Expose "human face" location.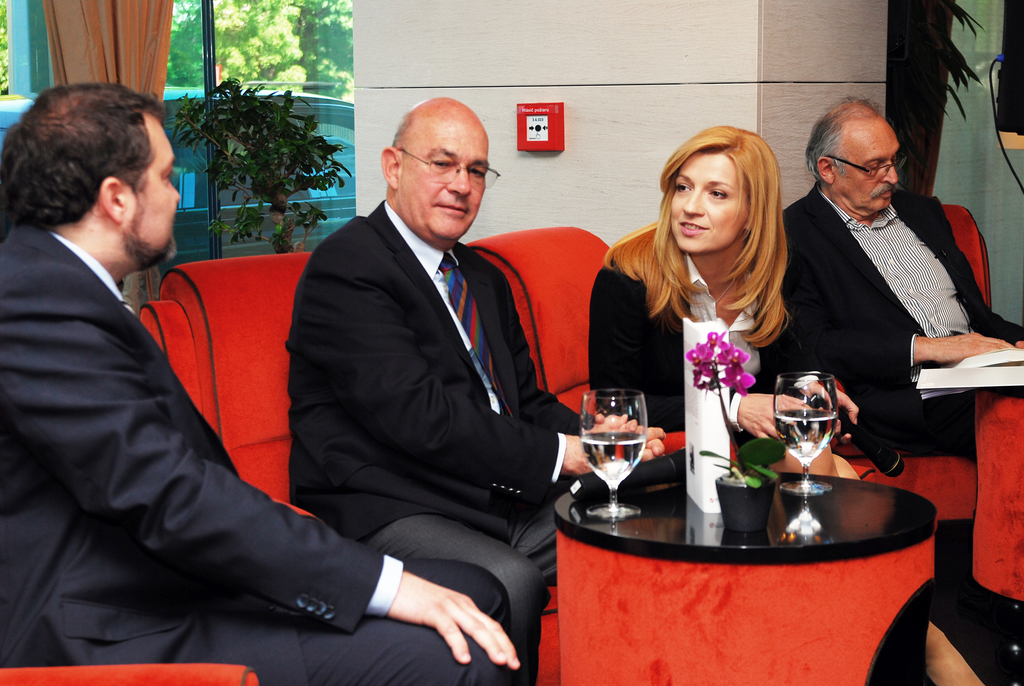
Exposed at region(833, 112, 900, 209).
